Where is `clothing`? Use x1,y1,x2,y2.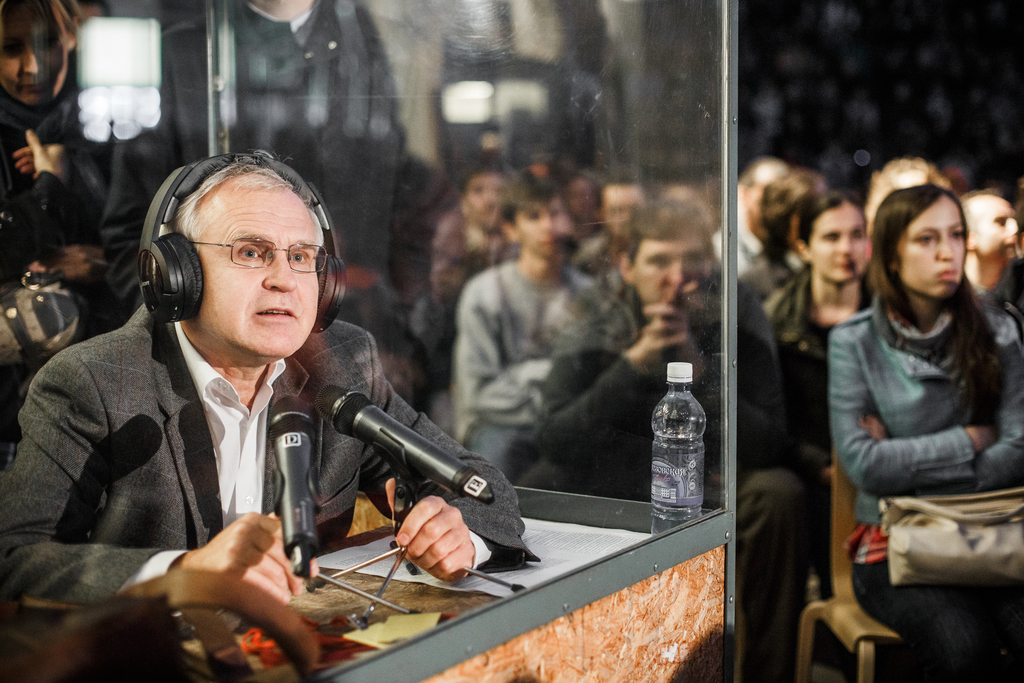
0,293,545,682.
